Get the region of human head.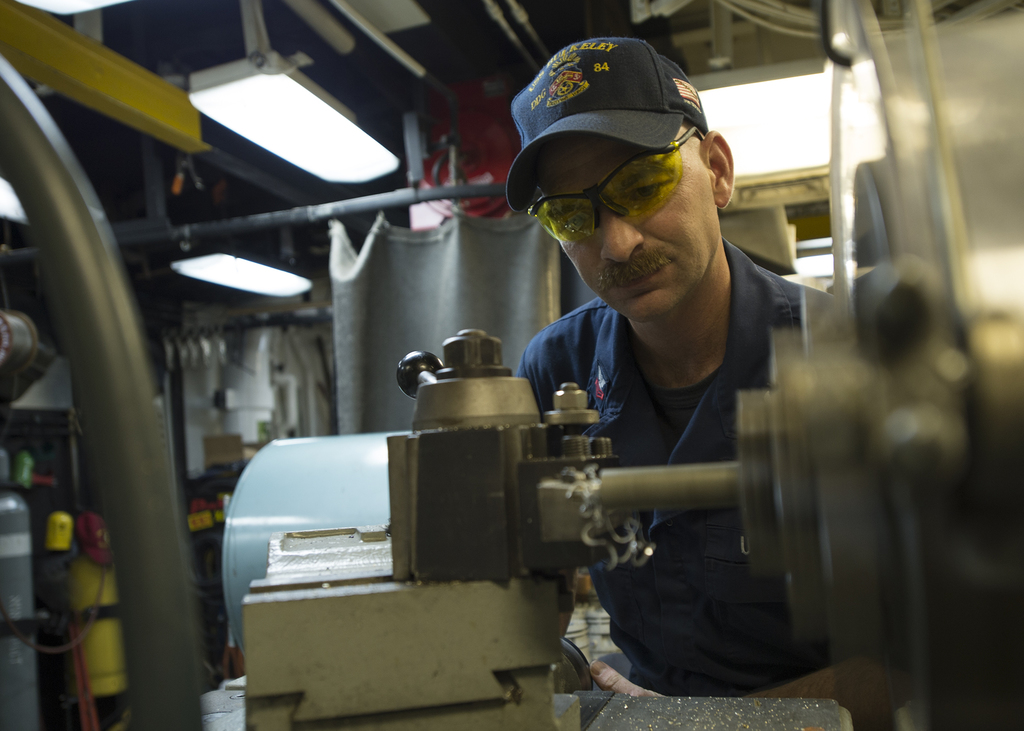
[x1=492, y1=31, x2=755, y2=334].
